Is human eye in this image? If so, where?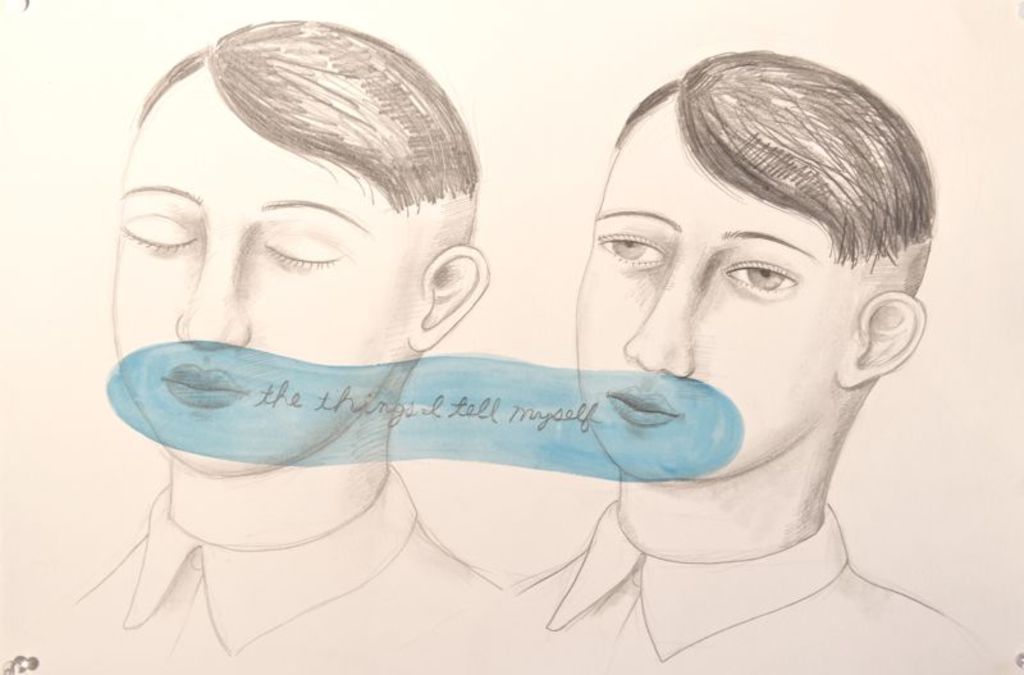
Yes, at 113/207/202/261.
